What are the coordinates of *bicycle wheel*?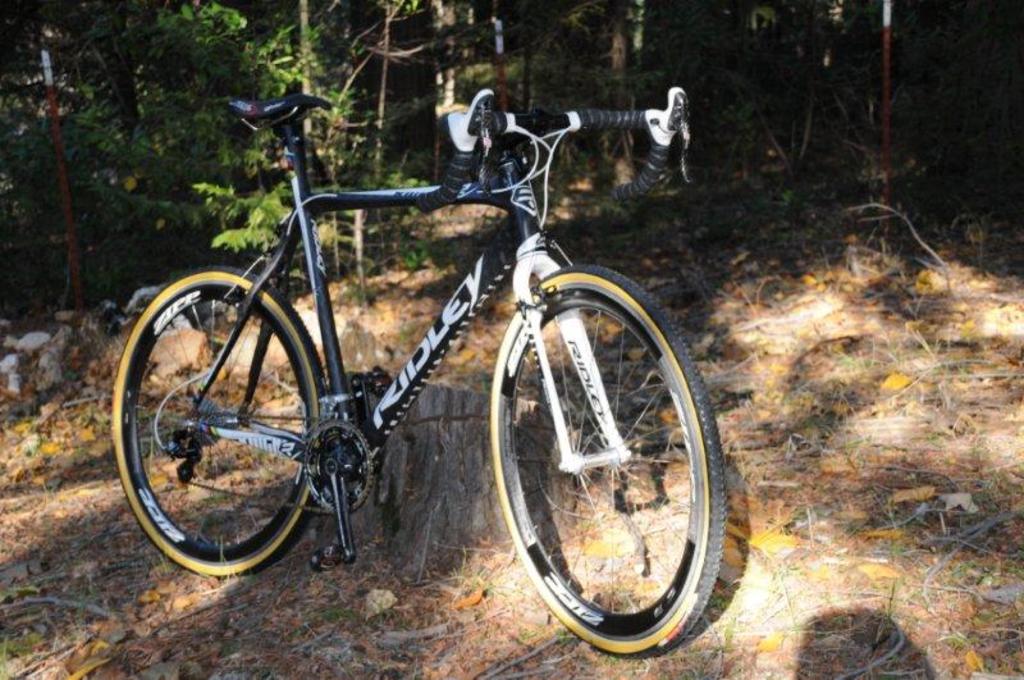
crop(489, 263, 718, 658).
